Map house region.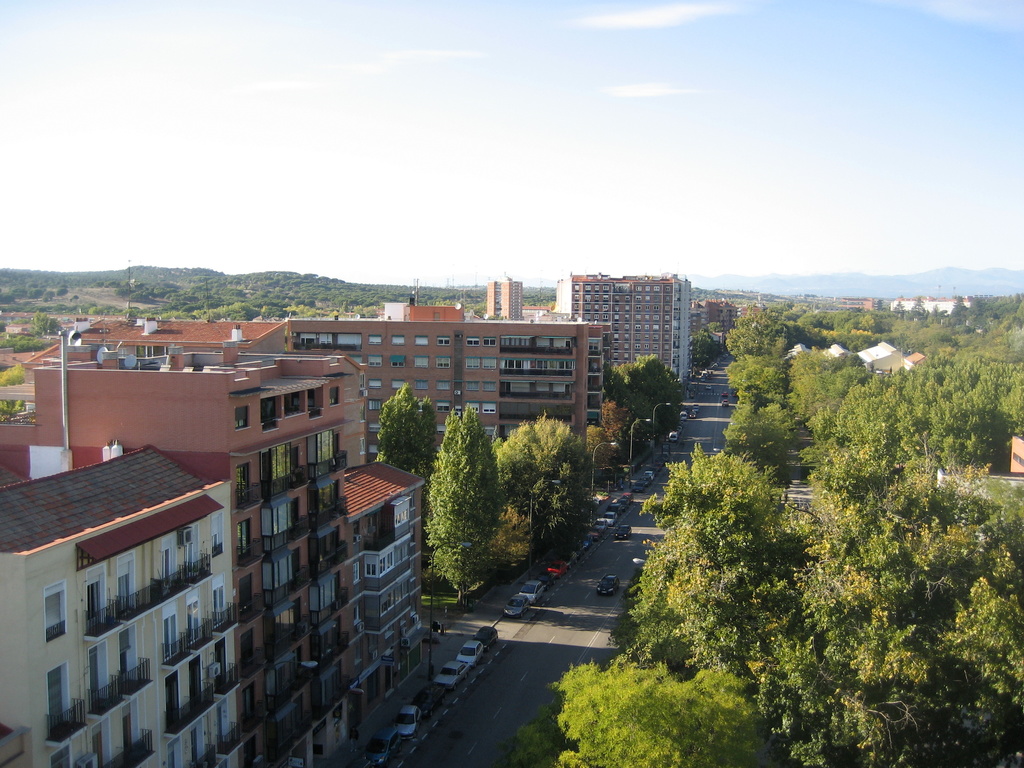
Mapped to [858,339,908,380].
